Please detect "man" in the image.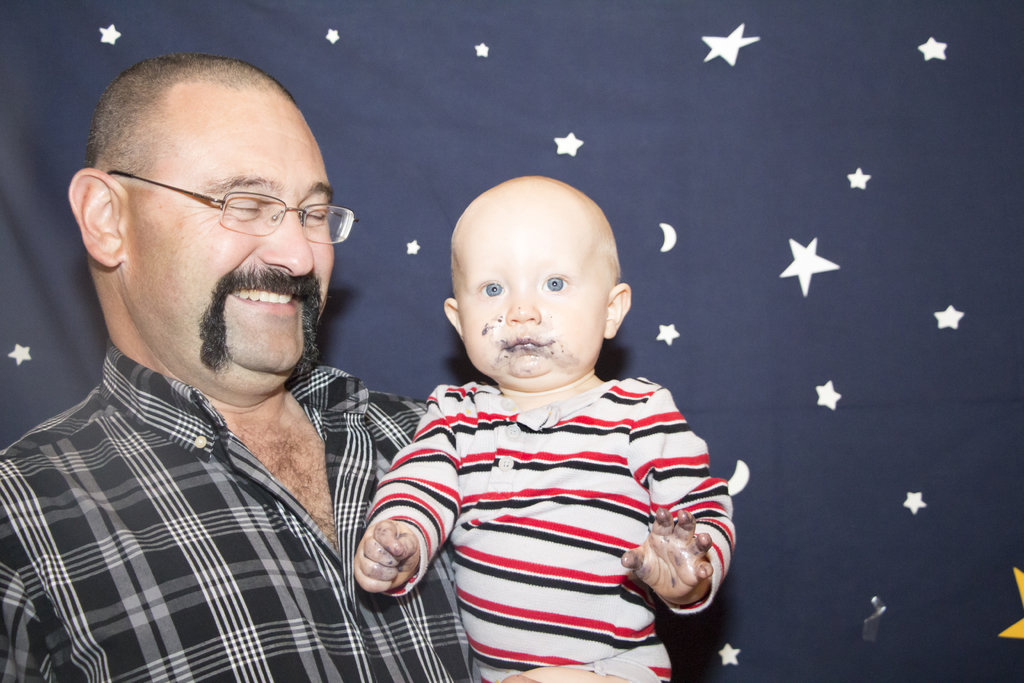
0:52:487:682.
